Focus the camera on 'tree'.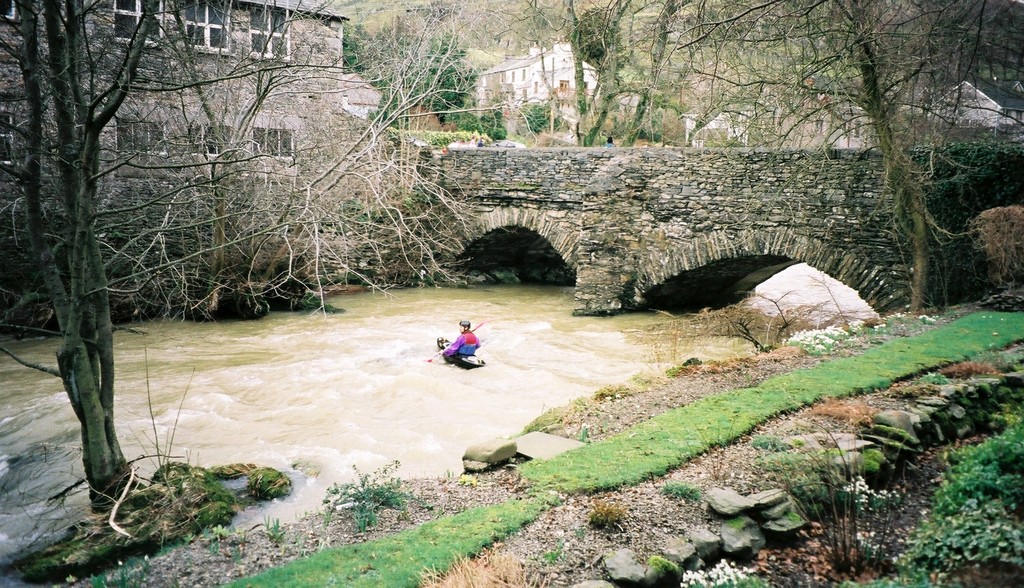
Focus region: [10,4,554,511].
